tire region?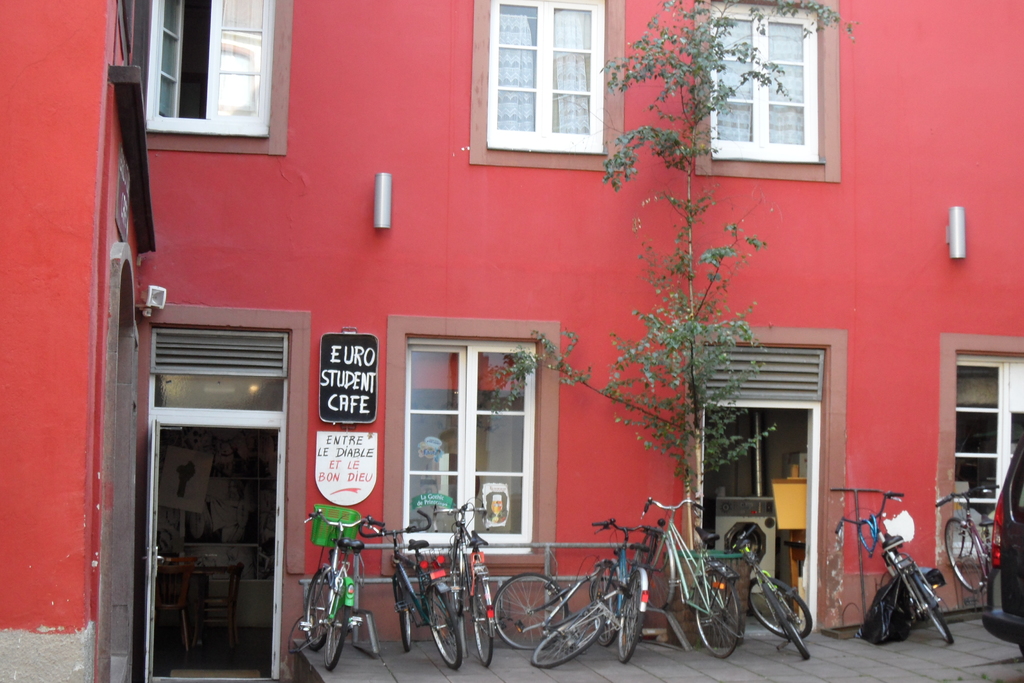
(left=392, top=575, right=414, bottom=655)
